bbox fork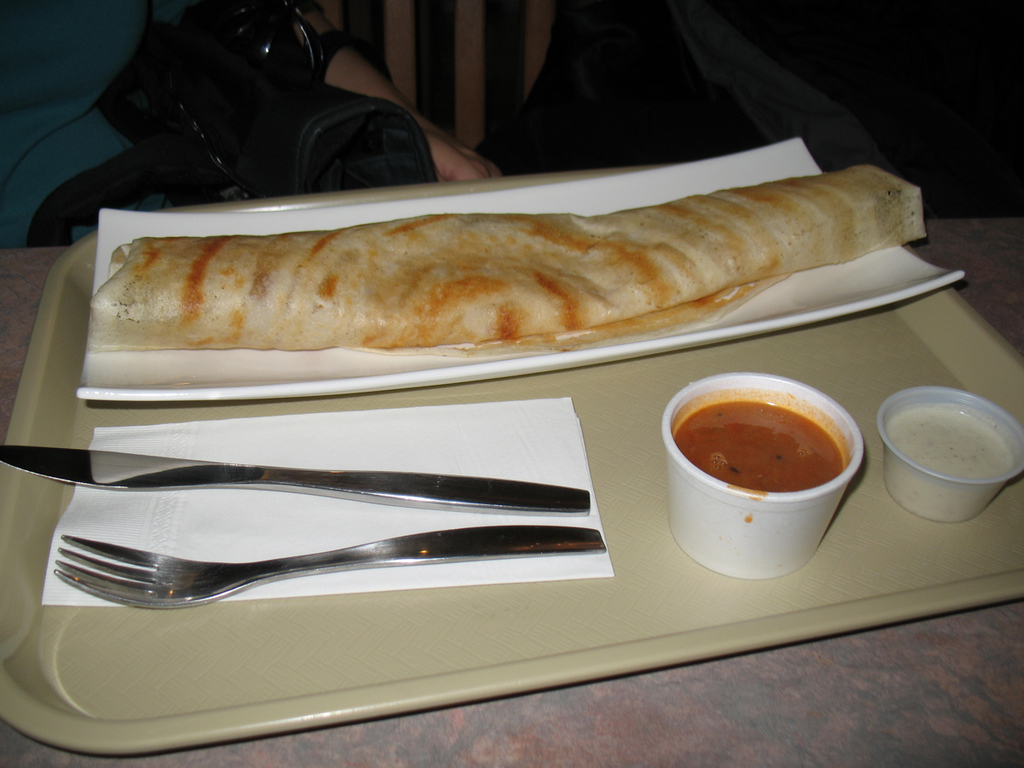
(x1=53, y1=521, x2=606, y2=608)
